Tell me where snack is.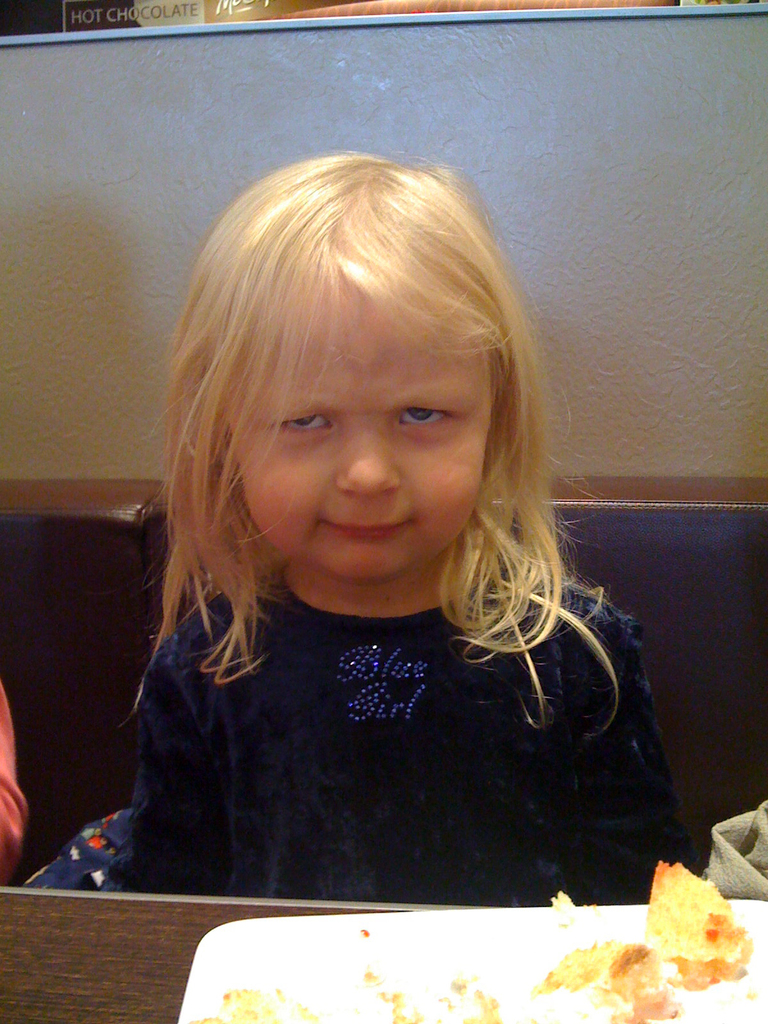
snack is at 547 938 677 1023.
